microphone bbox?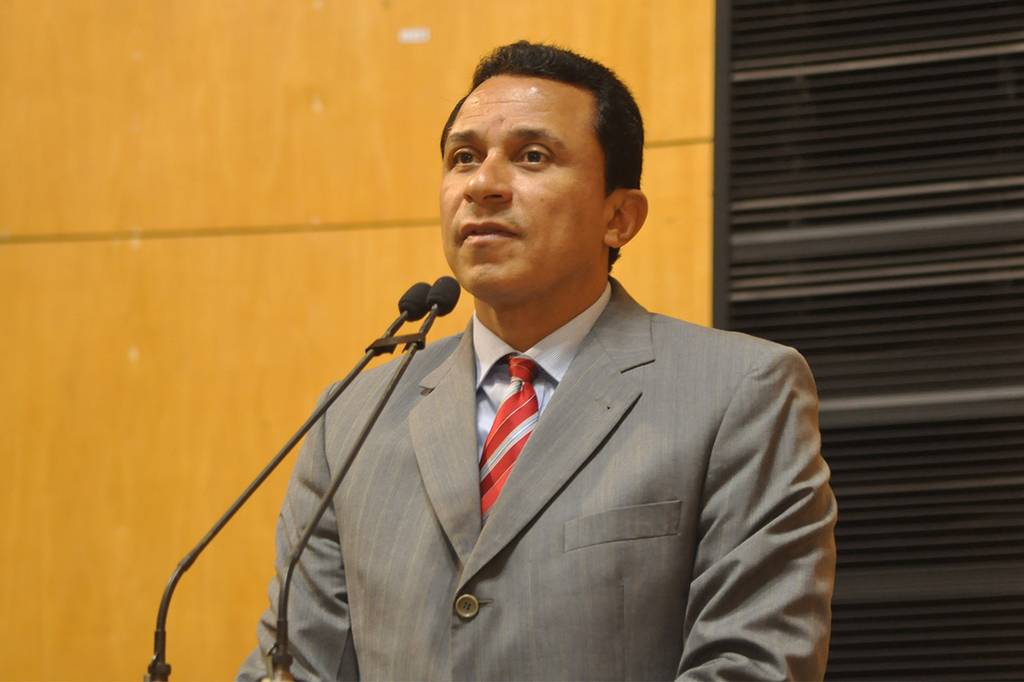
box(383, 277, 462, 343)
